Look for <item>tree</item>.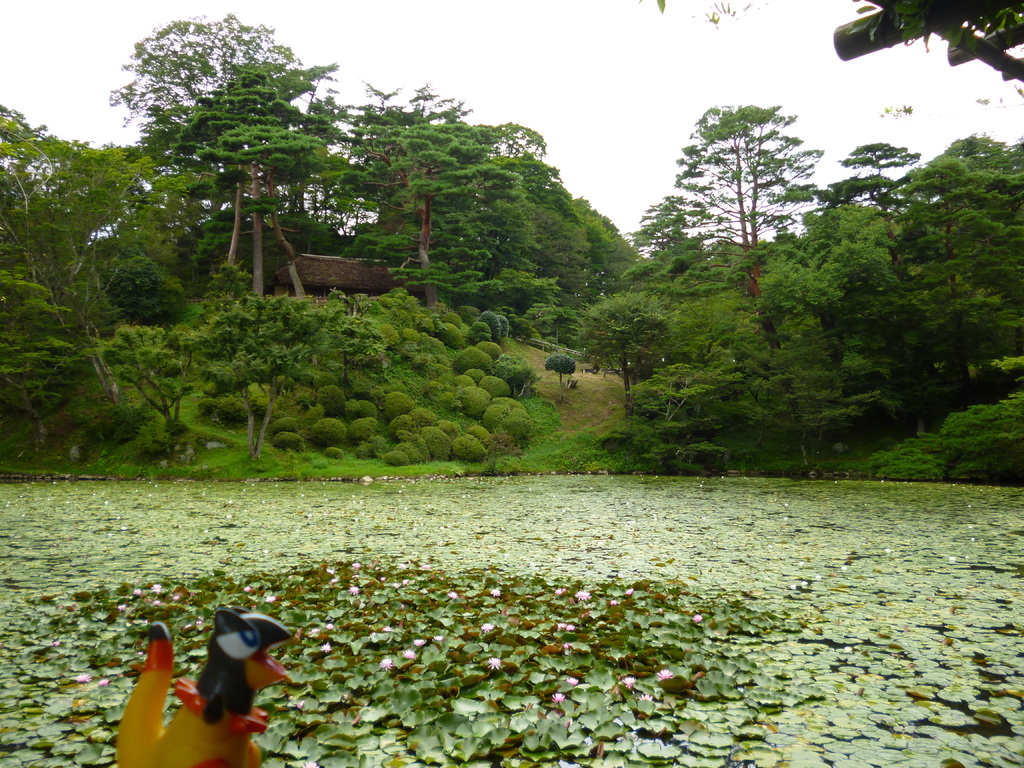
Found: 808,191,918,431.
